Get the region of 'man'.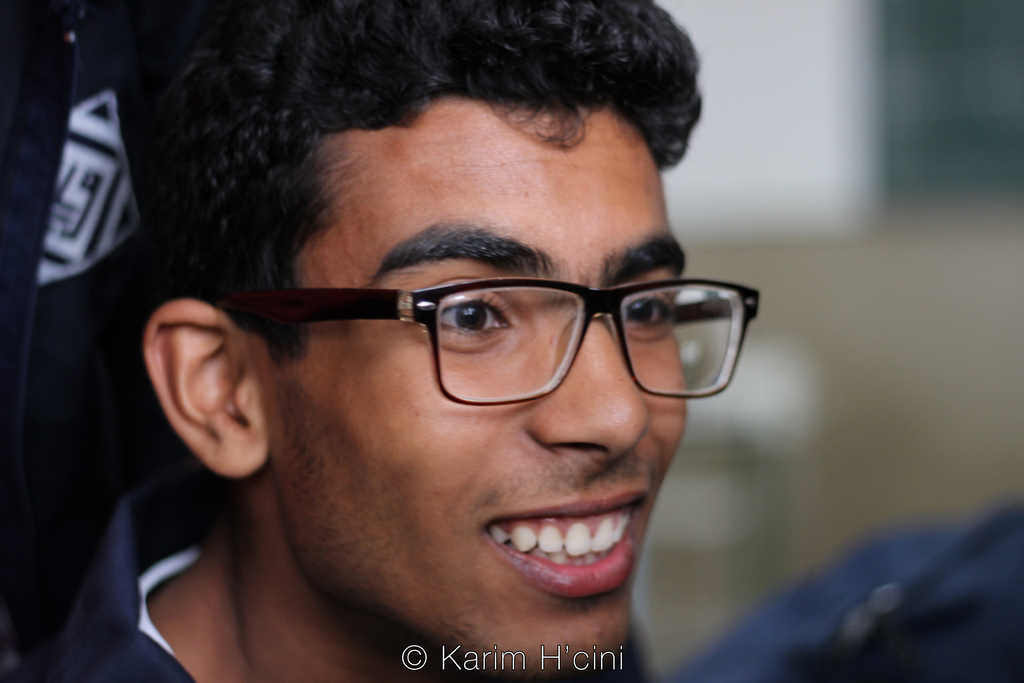
bbox=[2, 0, 700, 682].
